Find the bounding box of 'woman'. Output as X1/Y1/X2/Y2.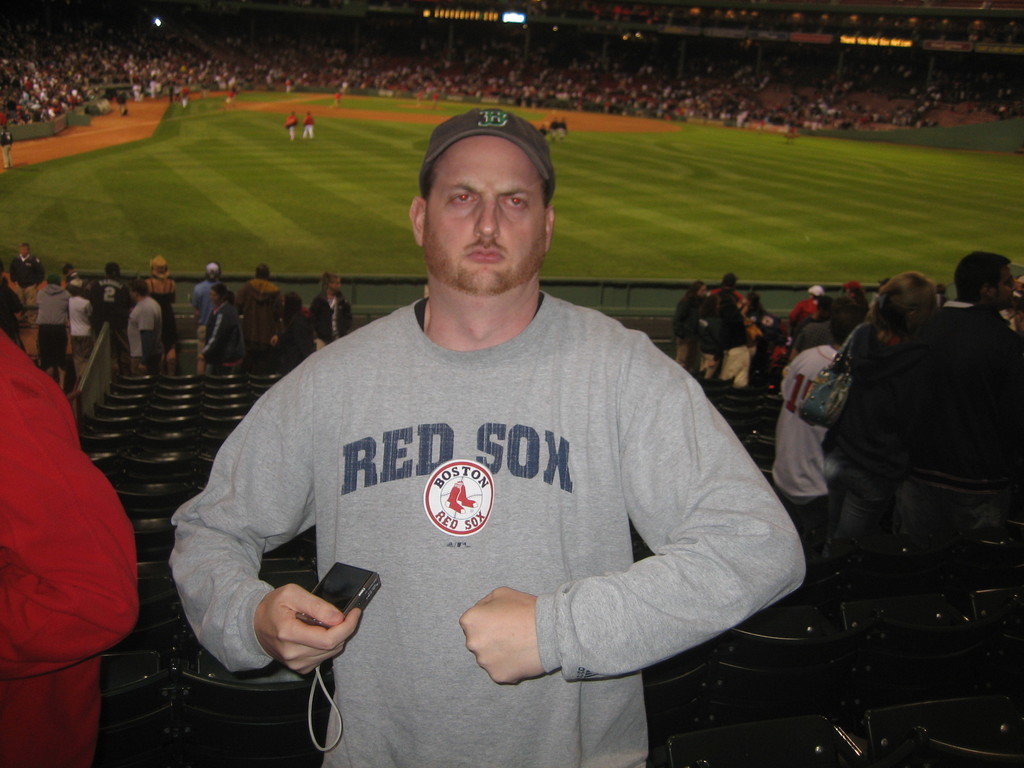
744/288/768/332.
